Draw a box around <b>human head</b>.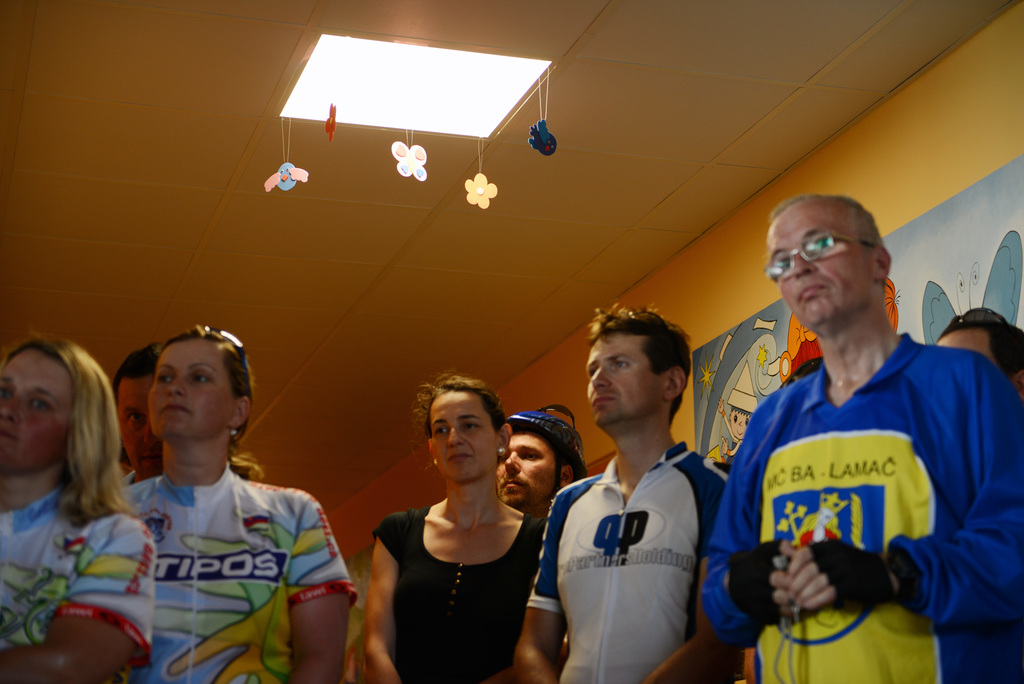
424:381:511:485.
